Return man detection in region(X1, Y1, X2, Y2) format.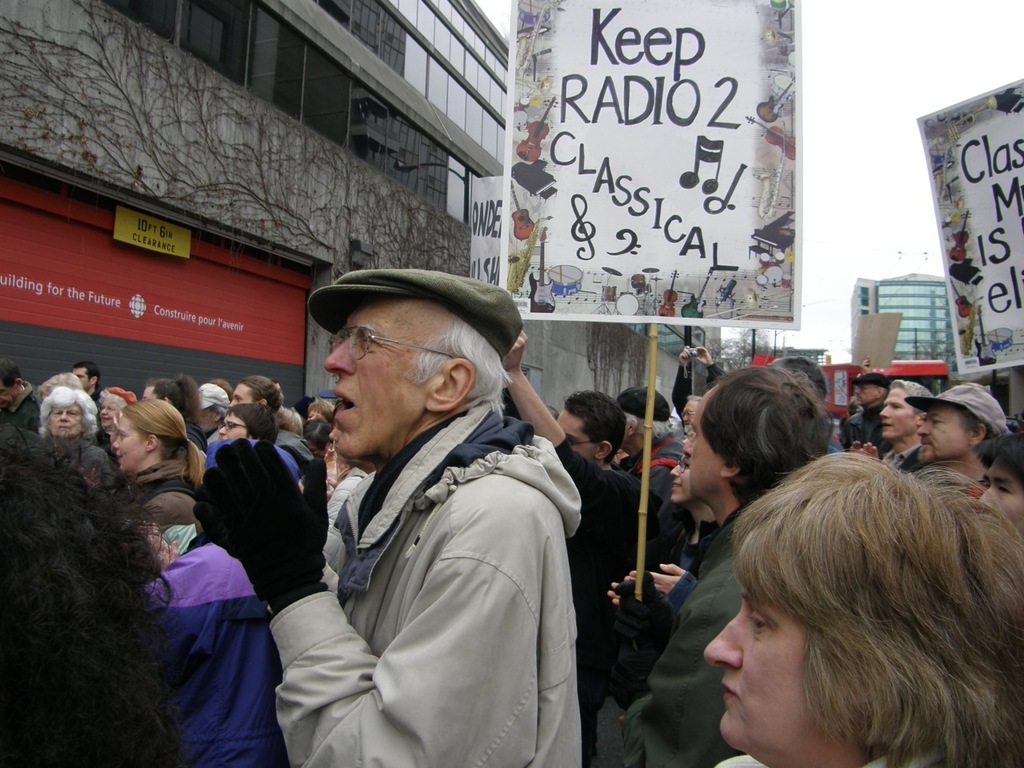
region(970, 434, 1023, 544).
